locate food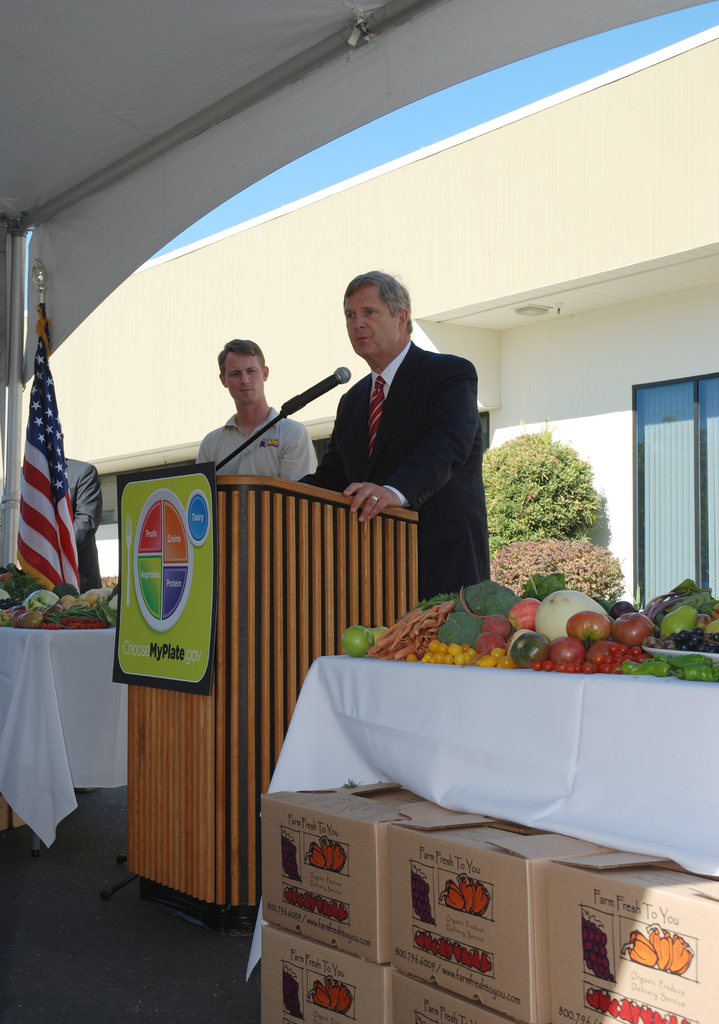
bbox(344, 570, 718, 688)
